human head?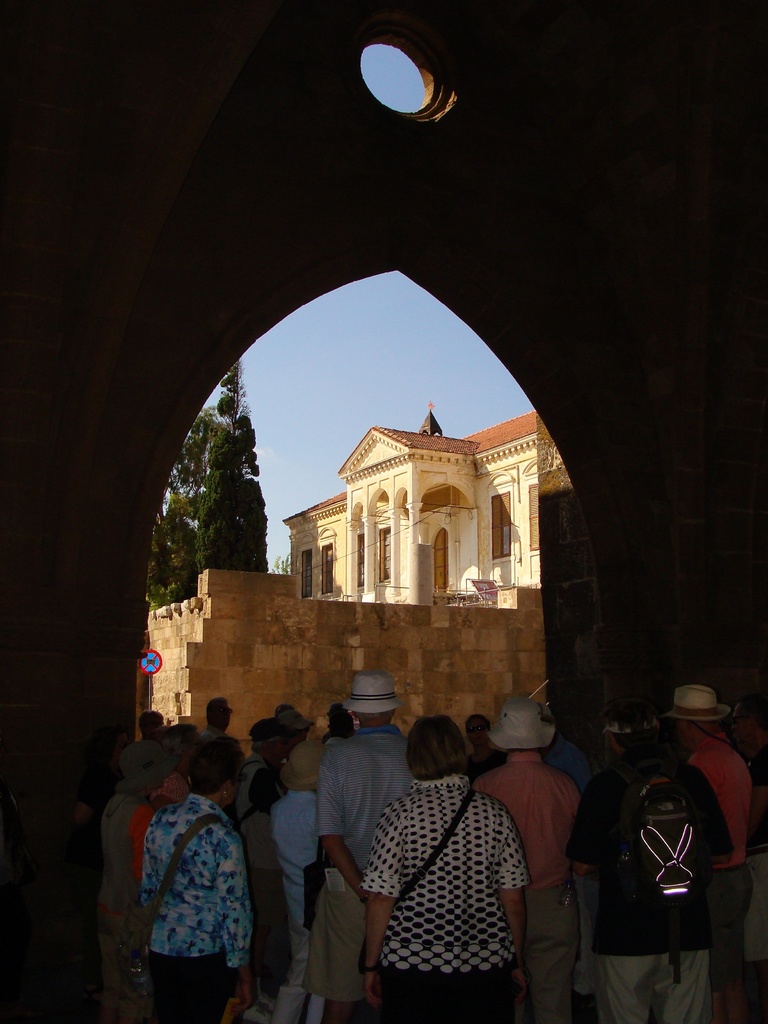
(252, 719, 289, 761)
